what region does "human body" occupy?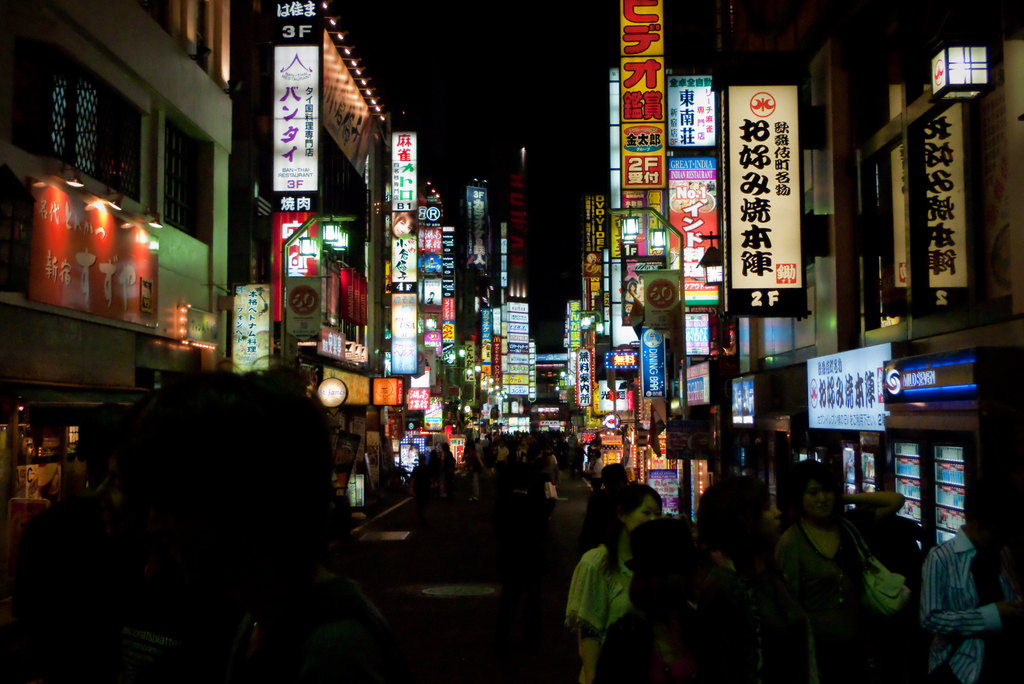
{"x1": 781, "y1": 471, "x2": 908, "y2": 656}.
